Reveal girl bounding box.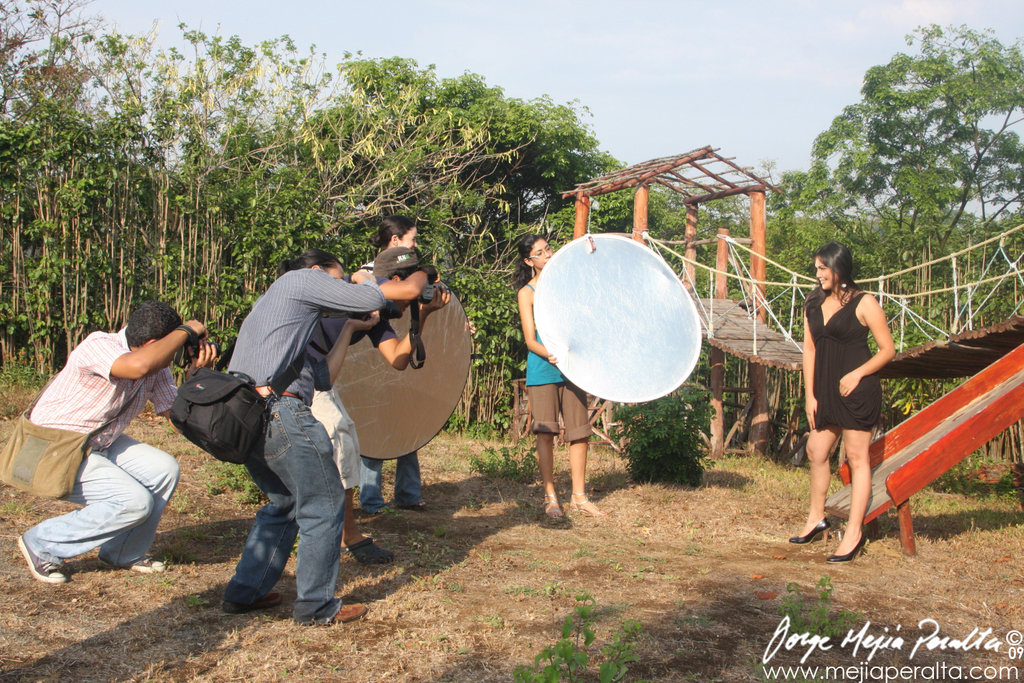
Revealed: <box>513,238,604,519</box>.
